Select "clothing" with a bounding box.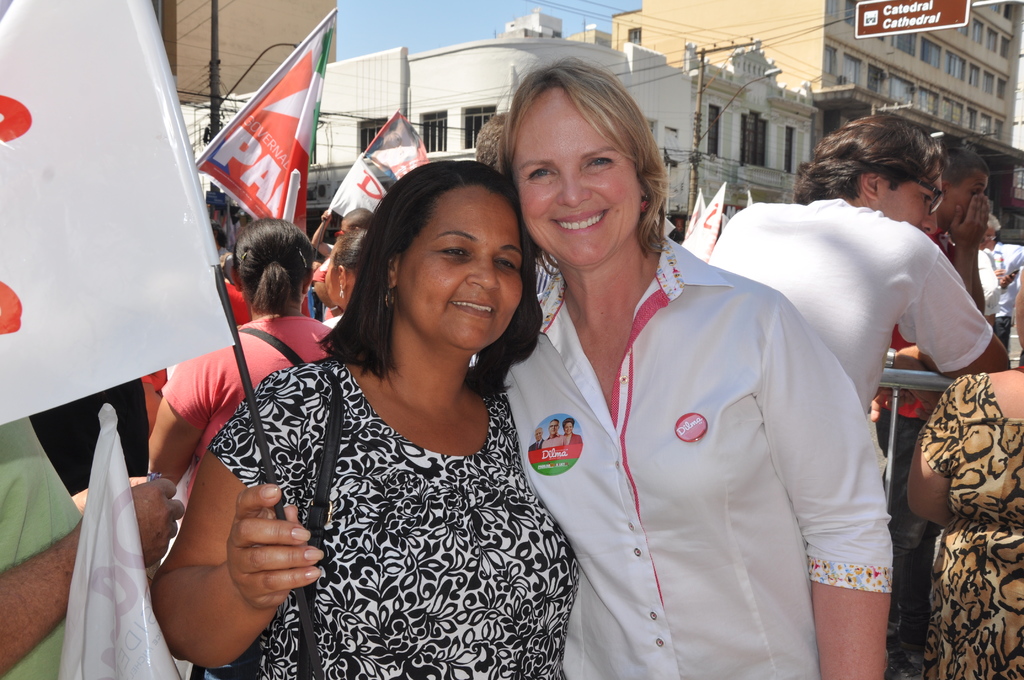
Rect(154, 321, 350, 466).
